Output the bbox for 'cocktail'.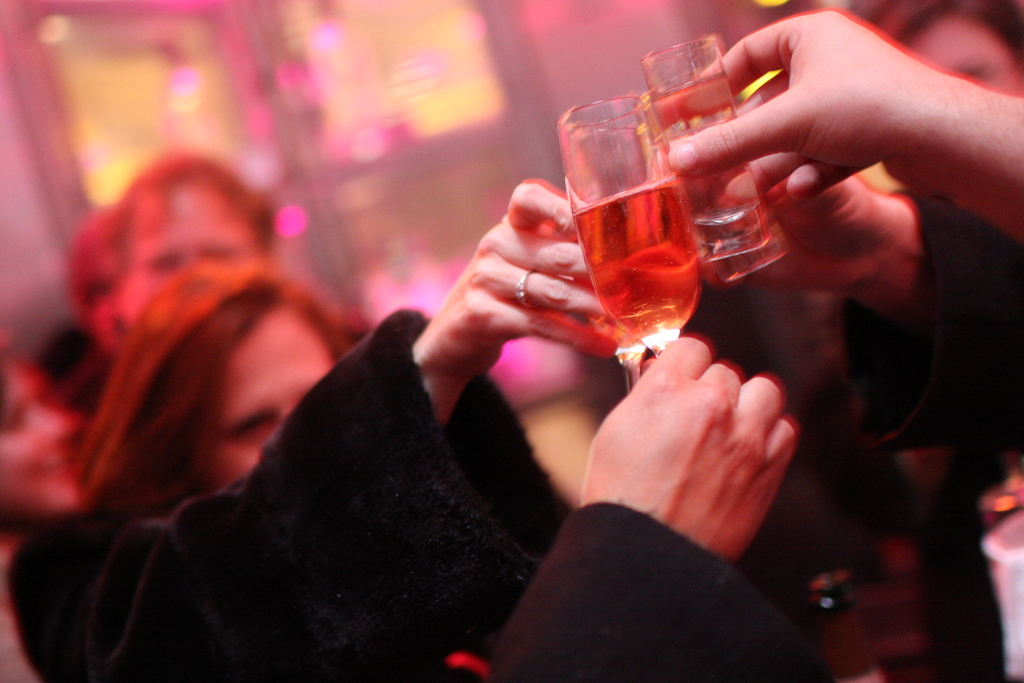
x1=570 y1=163 x2=699 y2=422.
